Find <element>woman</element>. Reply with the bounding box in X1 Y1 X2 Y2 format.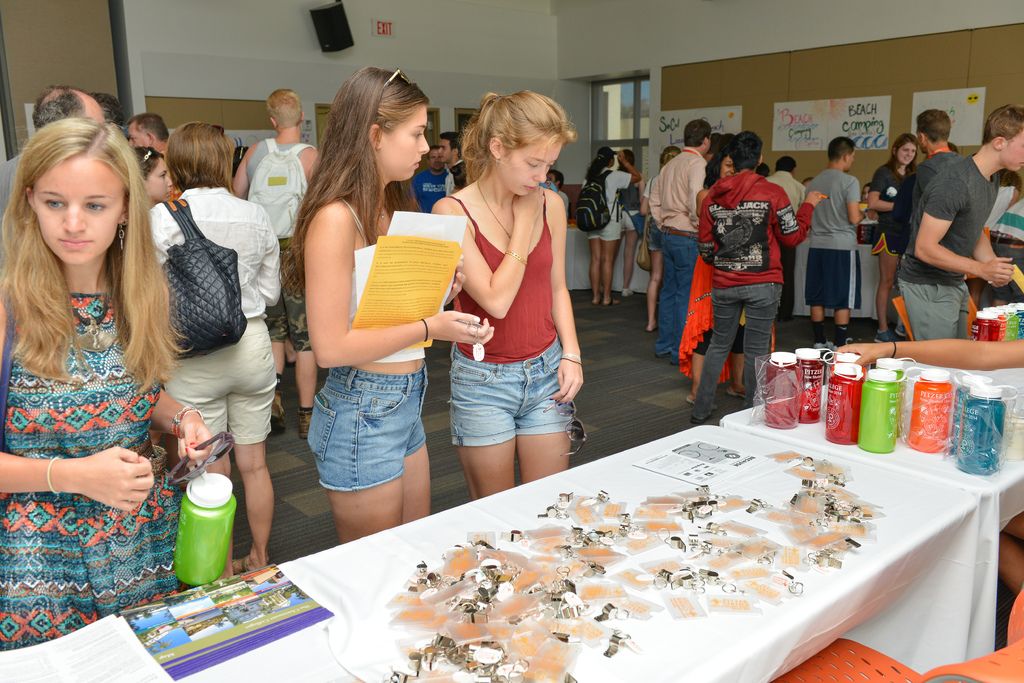
583 146 639 306.
